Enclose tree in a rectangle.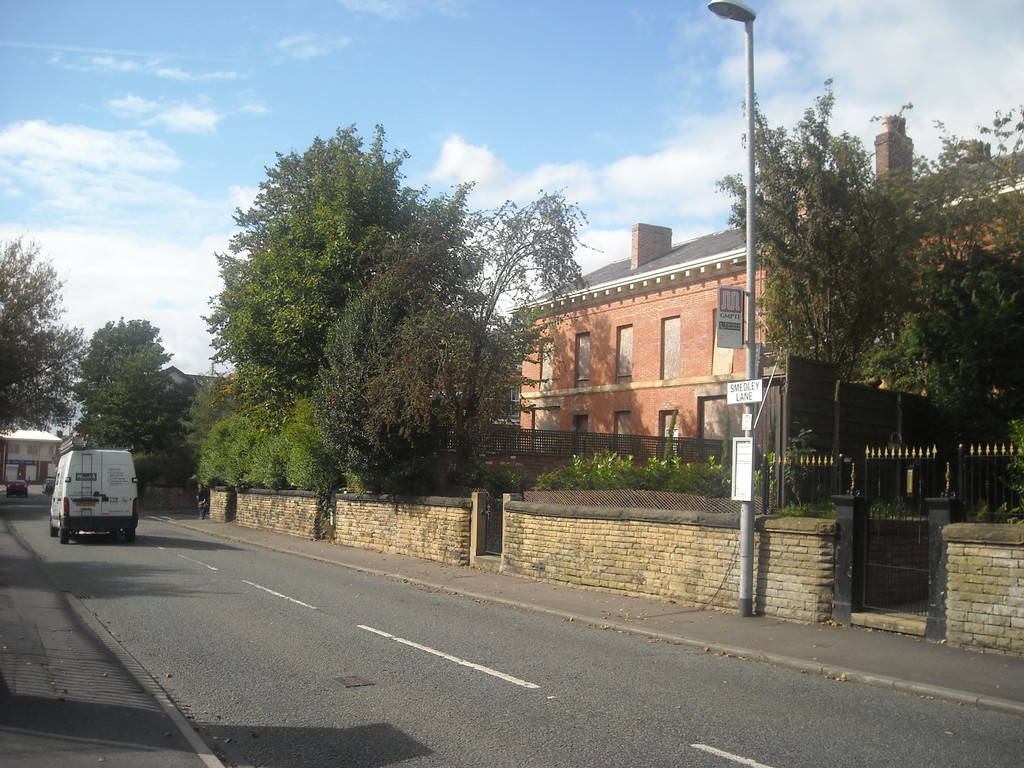
(x1=363, y1=172, x2=609, y2=497).
